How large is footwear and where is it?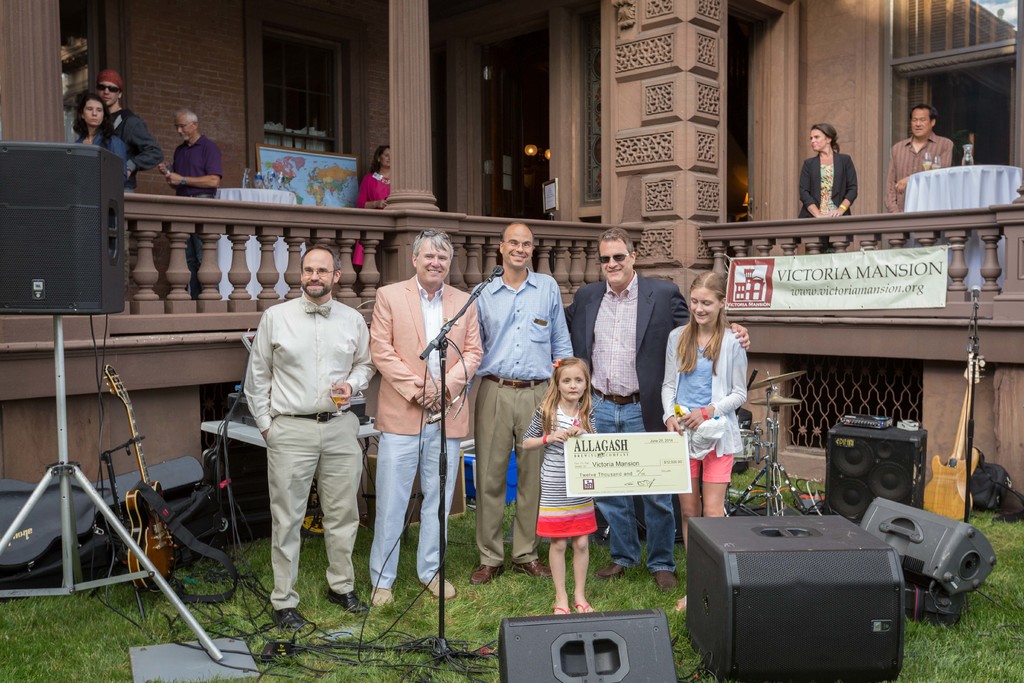
Bounding box: {"x1": 554, "y1": 605, "x2": 570, "y2": 618}.
